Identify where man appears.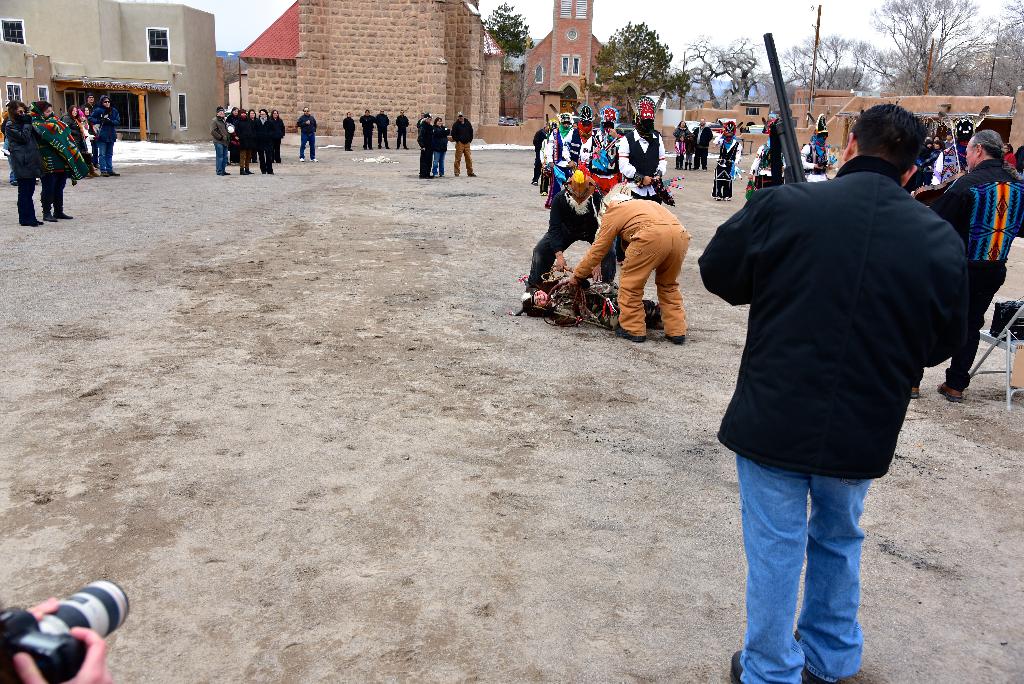
Appears at [221, 107, 241, 158].
